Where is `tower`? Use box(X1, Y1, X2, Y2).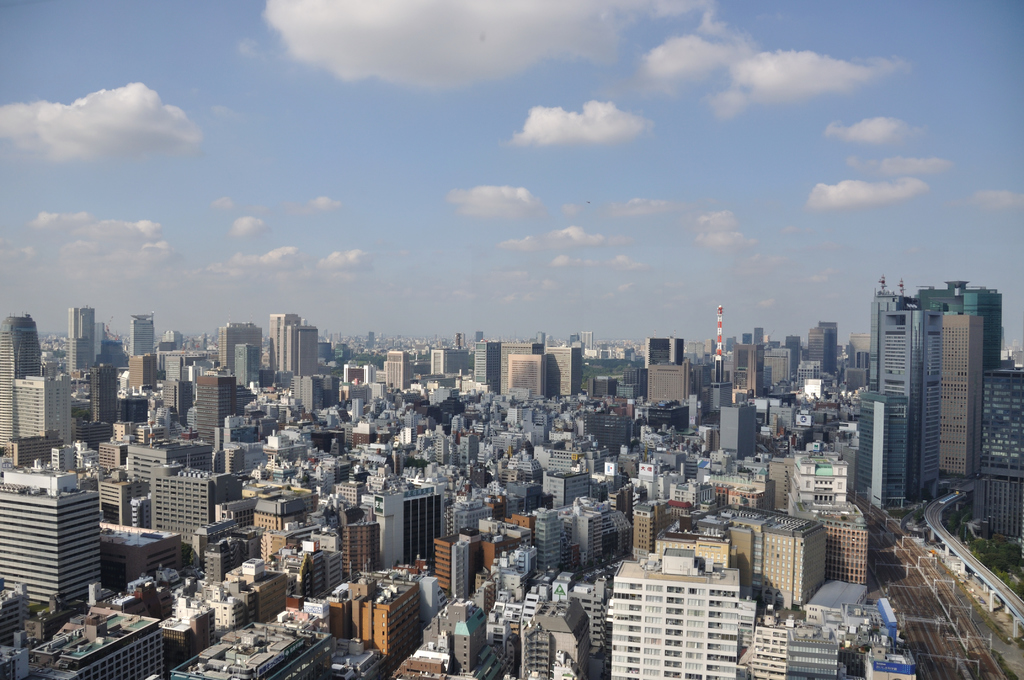
box(940, 311, 985, 480).
